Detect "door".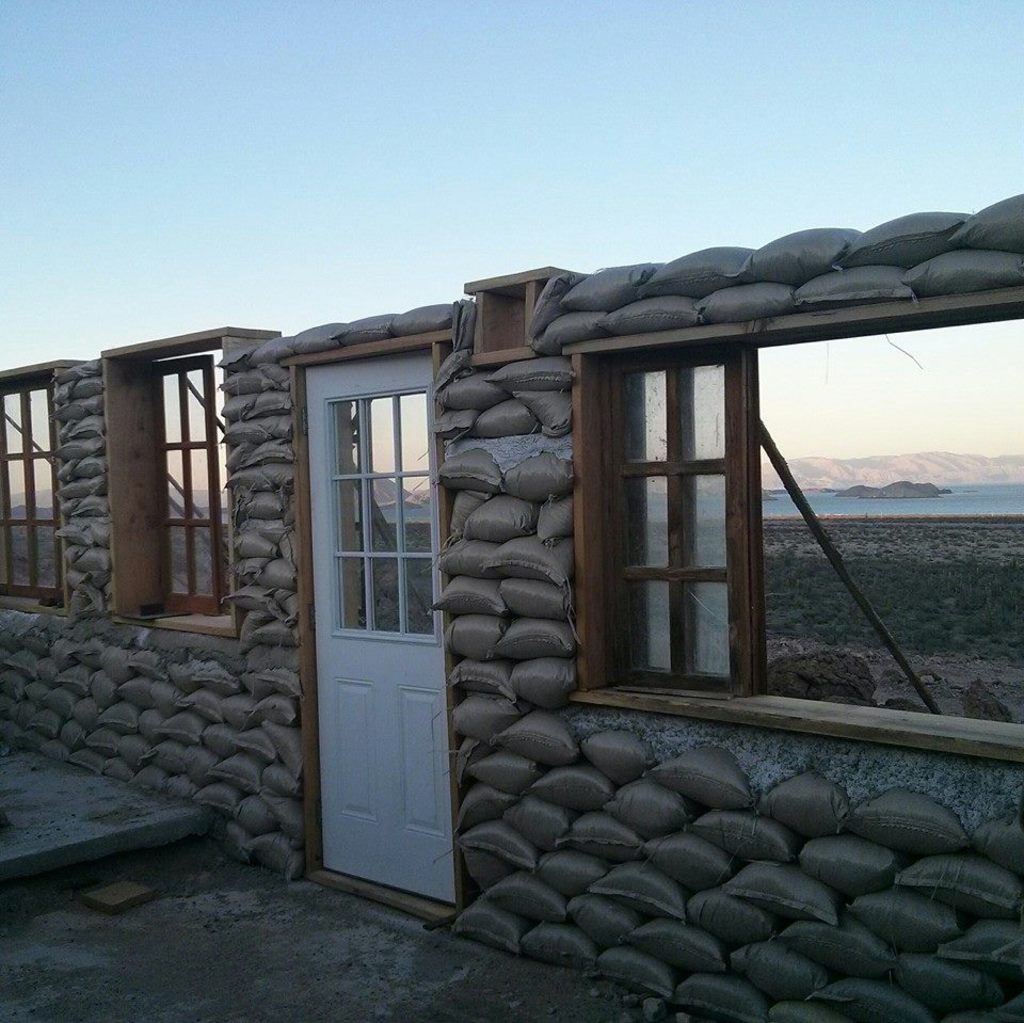
Detected at l=289, t=336, r=473, b=924.
